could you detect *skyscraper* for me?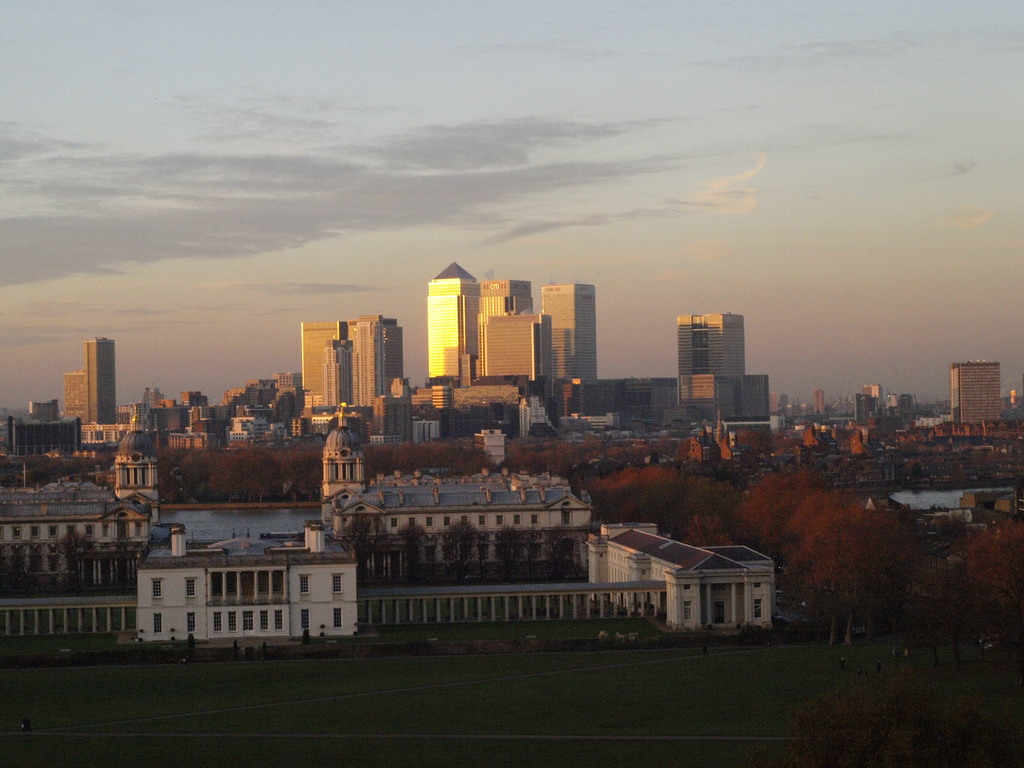
Detection result: bbox=(429, 262, 477, 380).
